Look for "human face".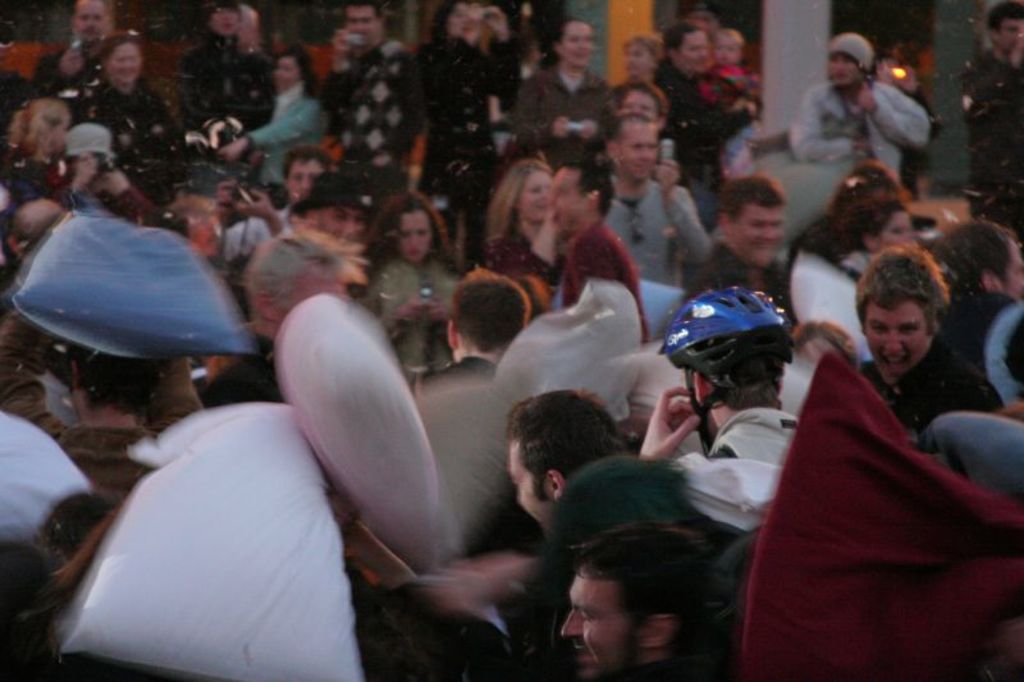
Found: l=559, t=566, r=634, b=681.
